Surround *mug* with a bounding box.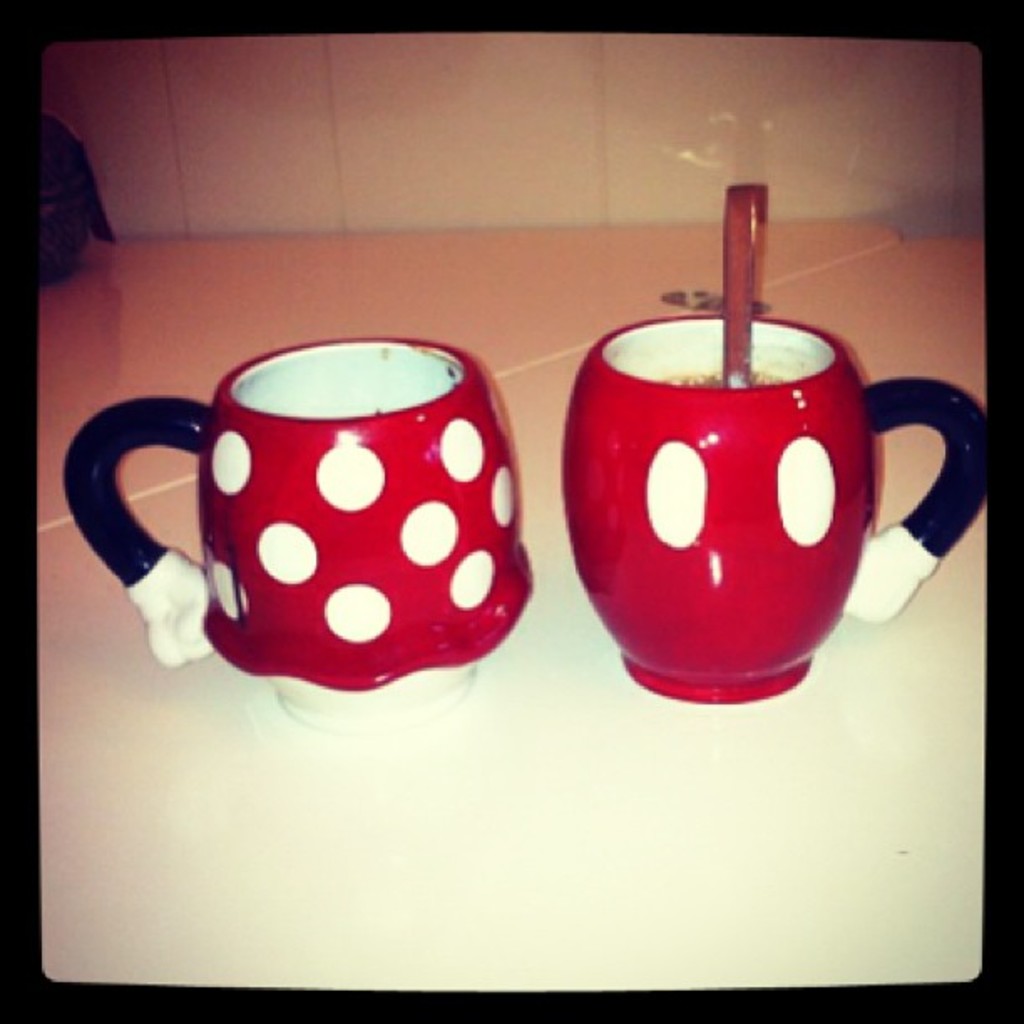
crop(60, 343, 540, 693).
